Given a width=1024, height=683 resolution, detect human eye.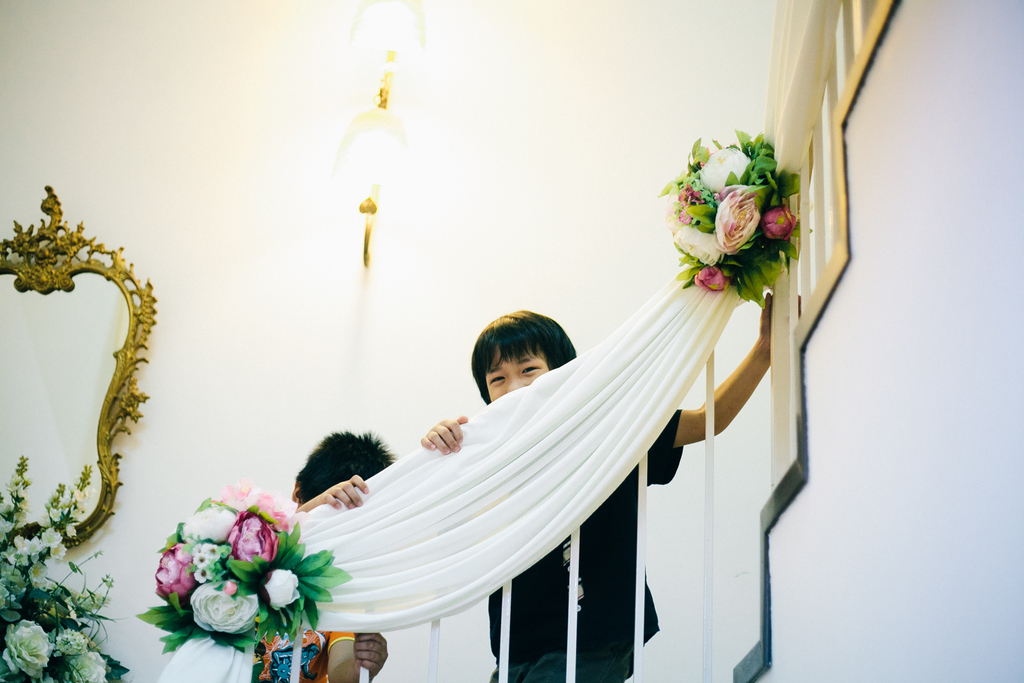
(487,372,504,389).
